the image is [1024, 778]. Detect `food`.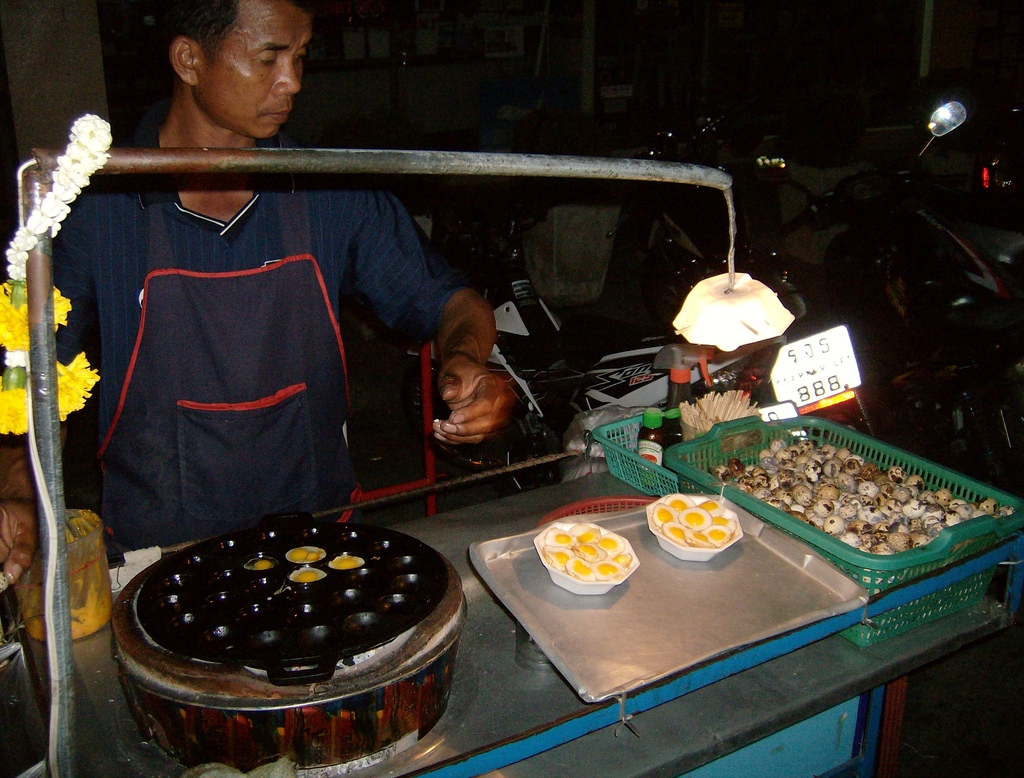
Detection: <region>328, 555, 366, 567</region>.
